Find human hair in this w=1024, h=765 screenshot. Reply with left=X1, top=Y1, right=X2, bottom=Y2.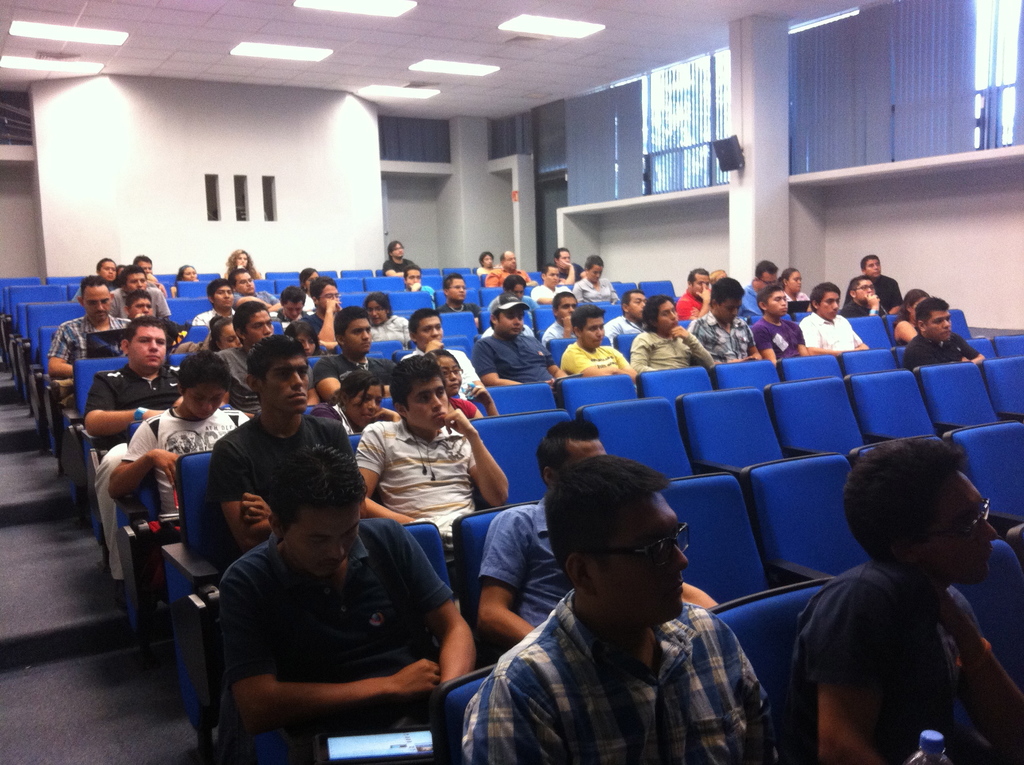
left=403, top=264, right=420, bottom=286.
